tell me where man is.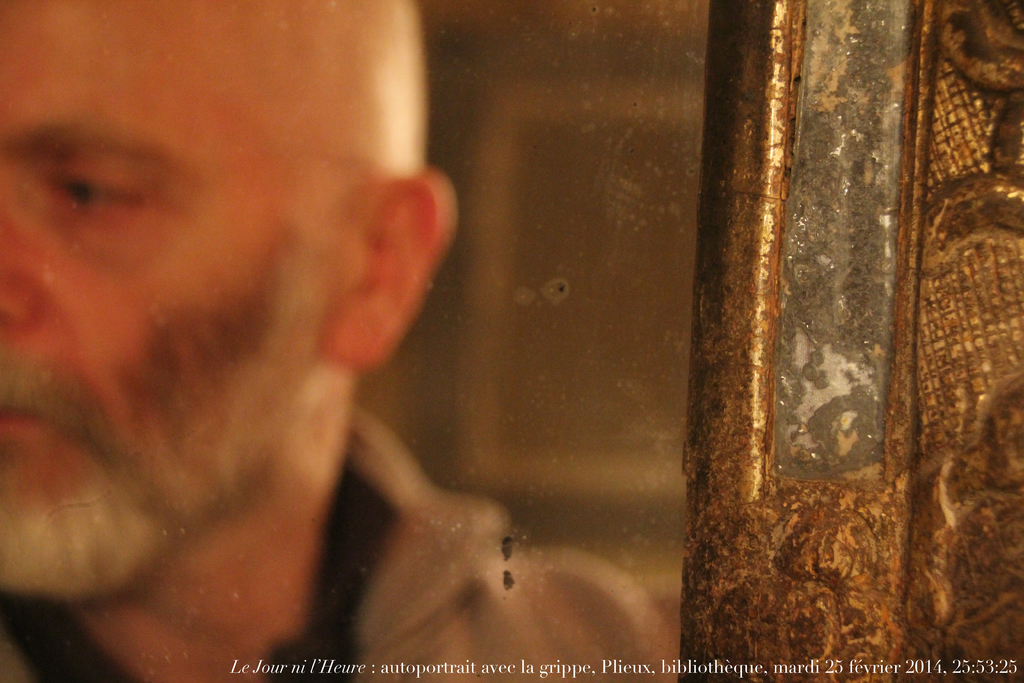
man is at {"x1": 9, "y1": 15, "x2": 636, "y2": 676}.
